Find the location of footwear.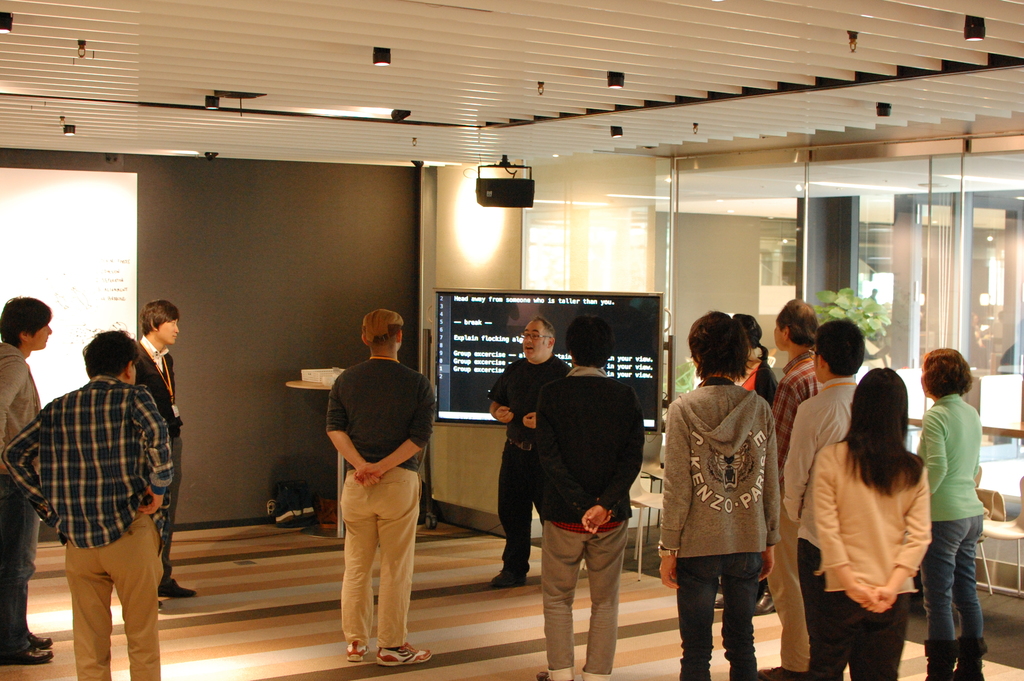
Location: [x1=3, y1=632, x2=56, y2=669].
